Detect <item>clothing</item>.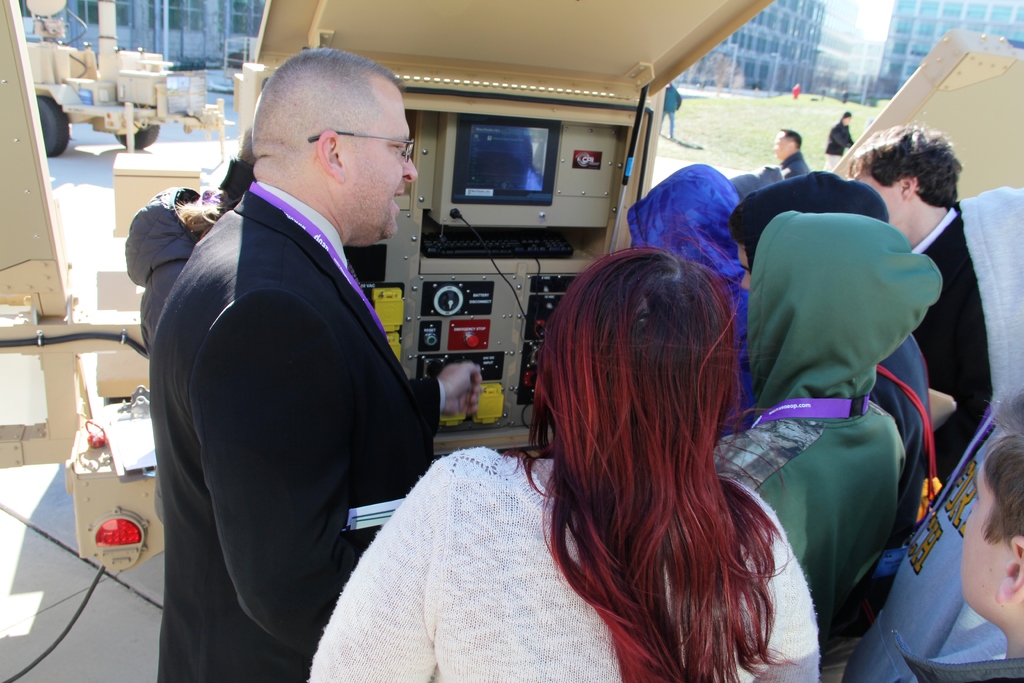
Detected at locate(138, 113, 438, 654).
